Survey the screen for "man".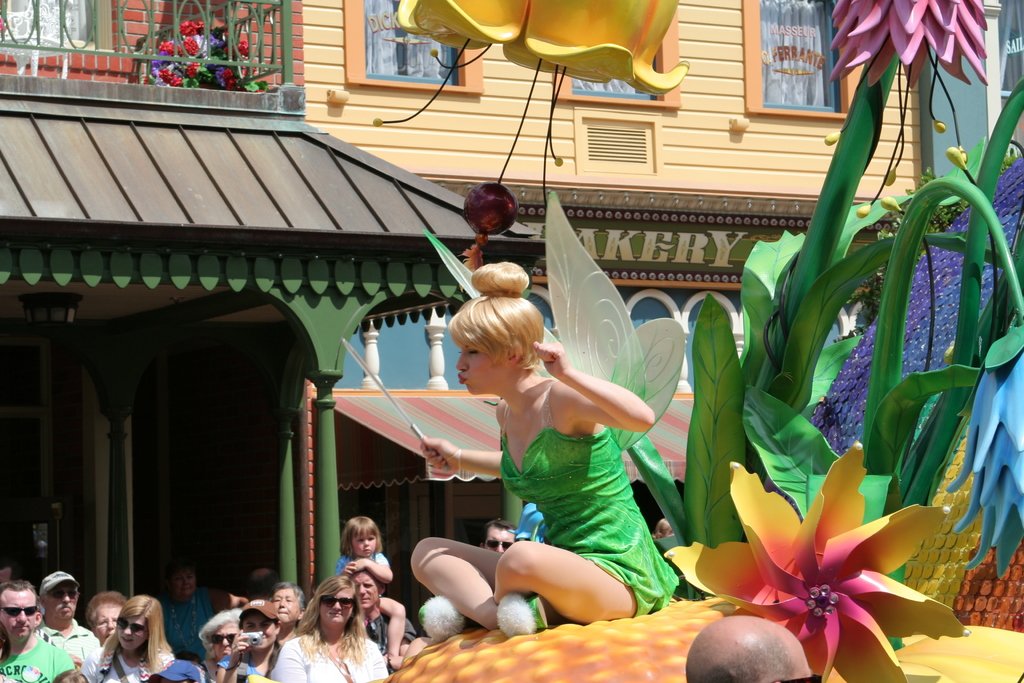
Survey found: bbox=(684, 613, 821, 682).
